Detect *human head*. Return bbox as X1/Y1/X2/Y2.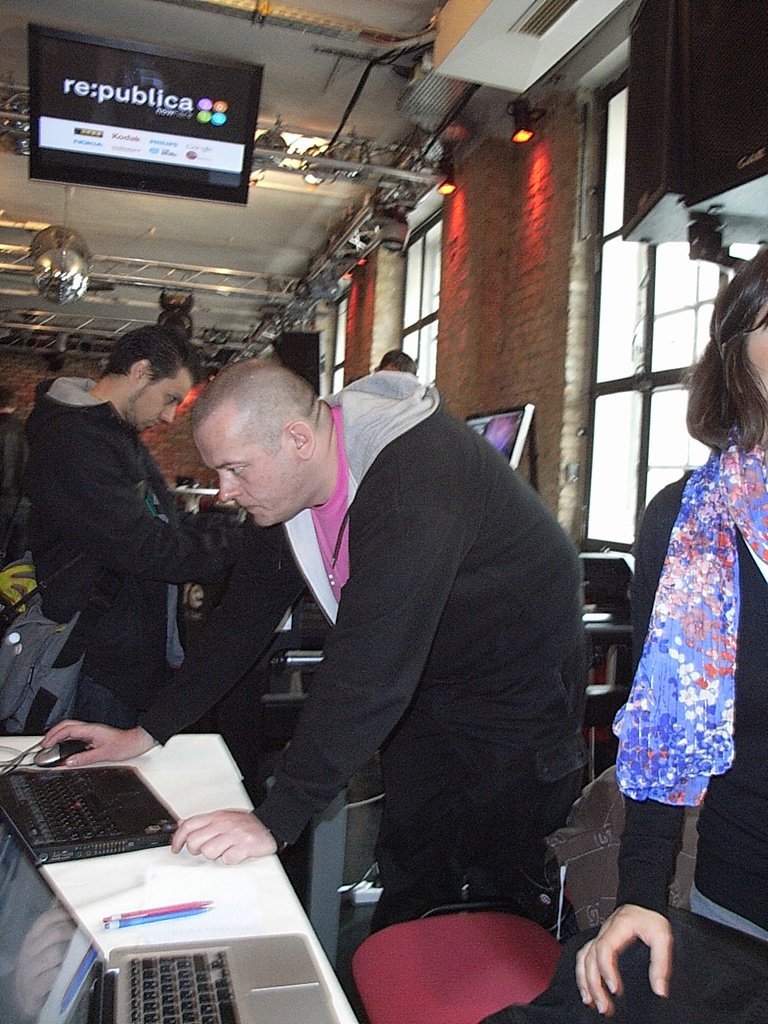
711/241/767/411.
